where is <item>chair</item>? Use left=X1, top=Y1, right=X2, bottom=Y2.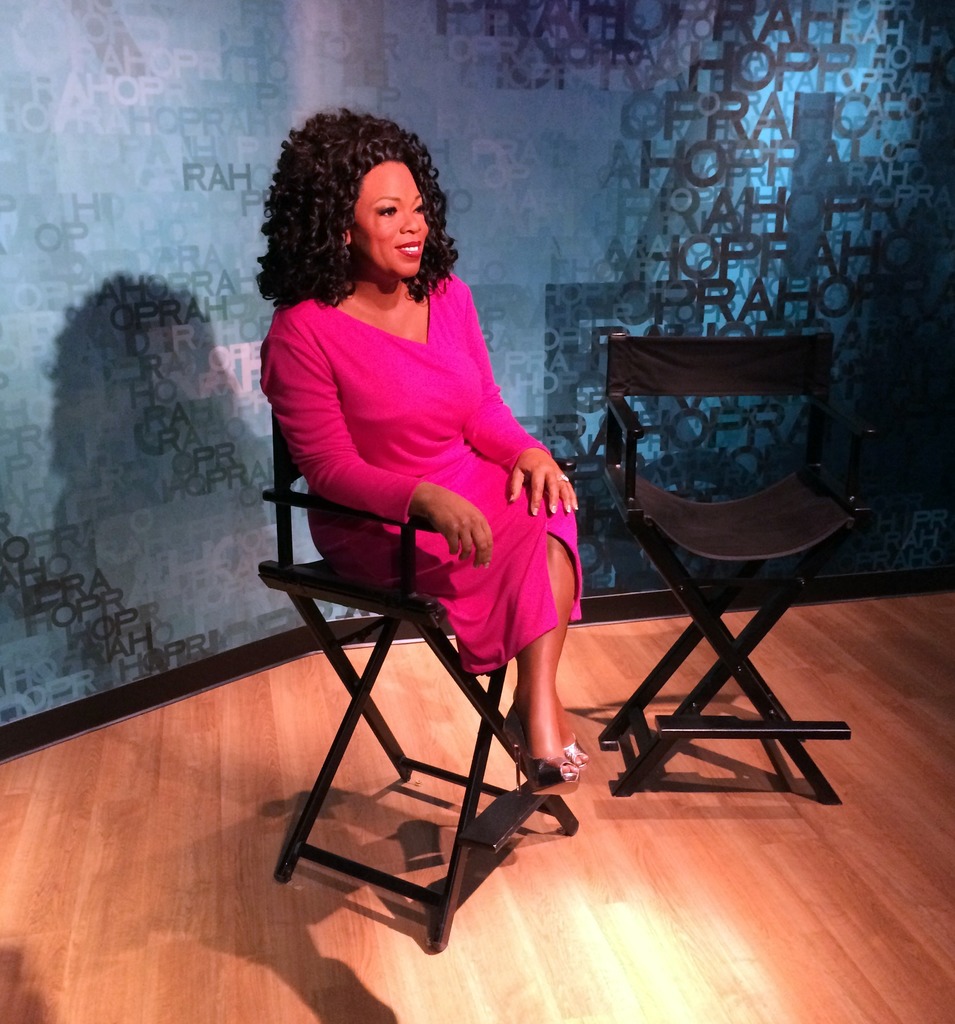
left=269, top=402, right=579, bottom=955.
